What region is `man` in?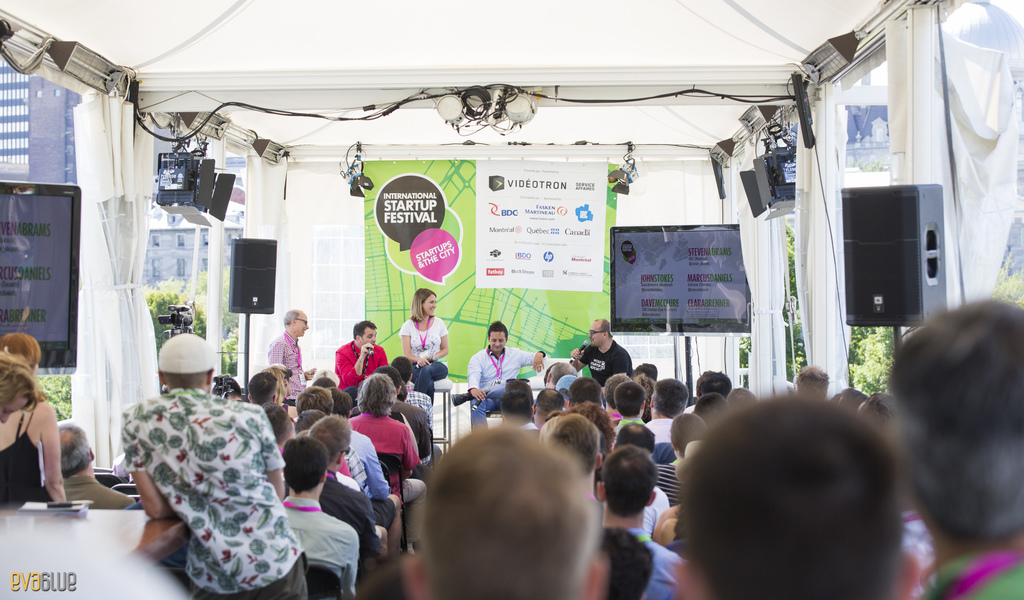
rect(45, 421, 136, 513).
